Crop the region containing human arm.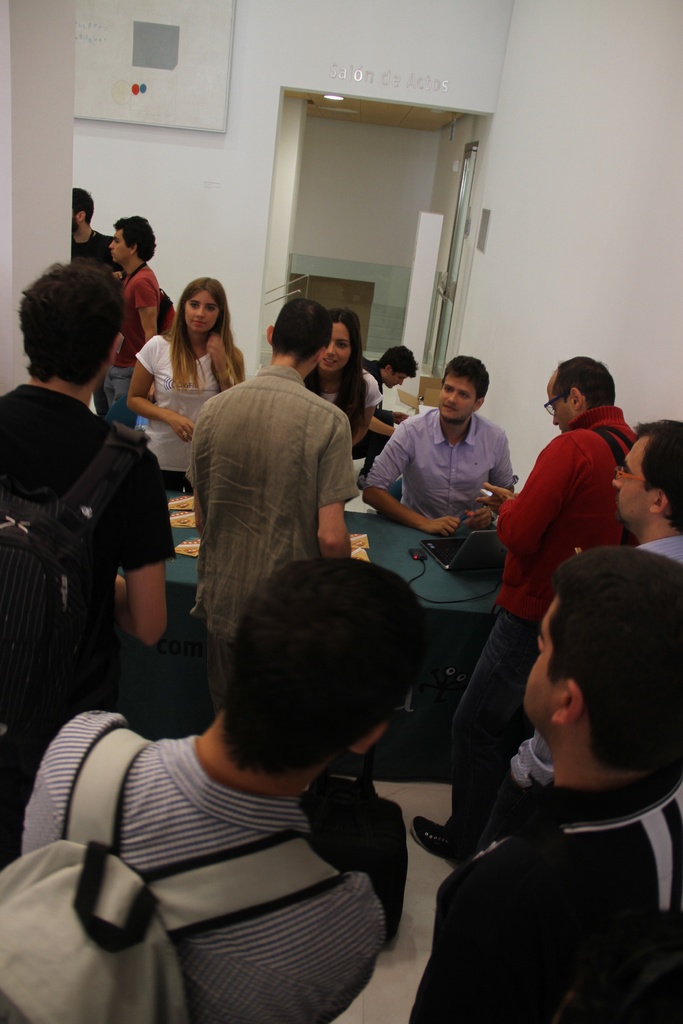
Crop region: Rect(361, 417, 463, 538).
